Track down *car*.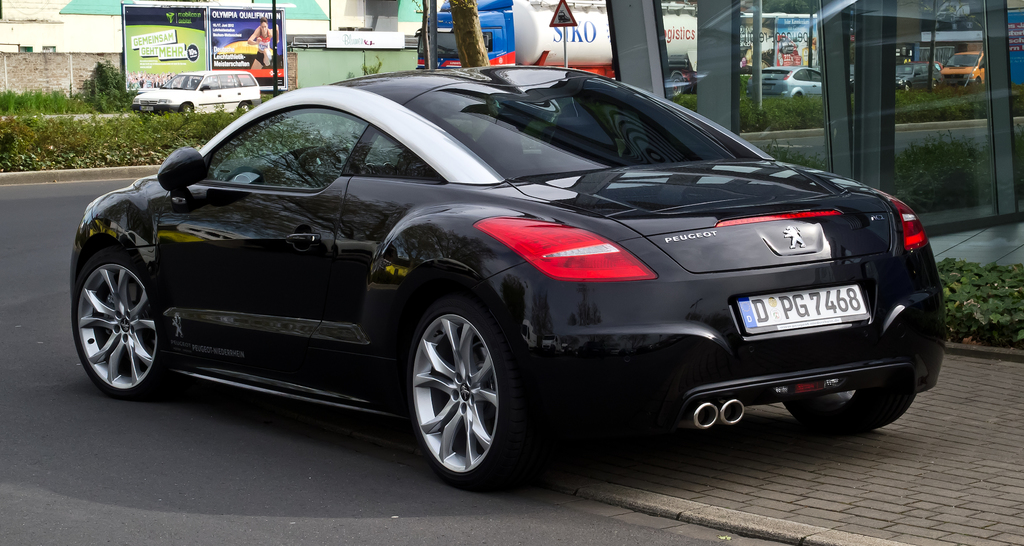
Tracked to 765, 72, 828, 106.
